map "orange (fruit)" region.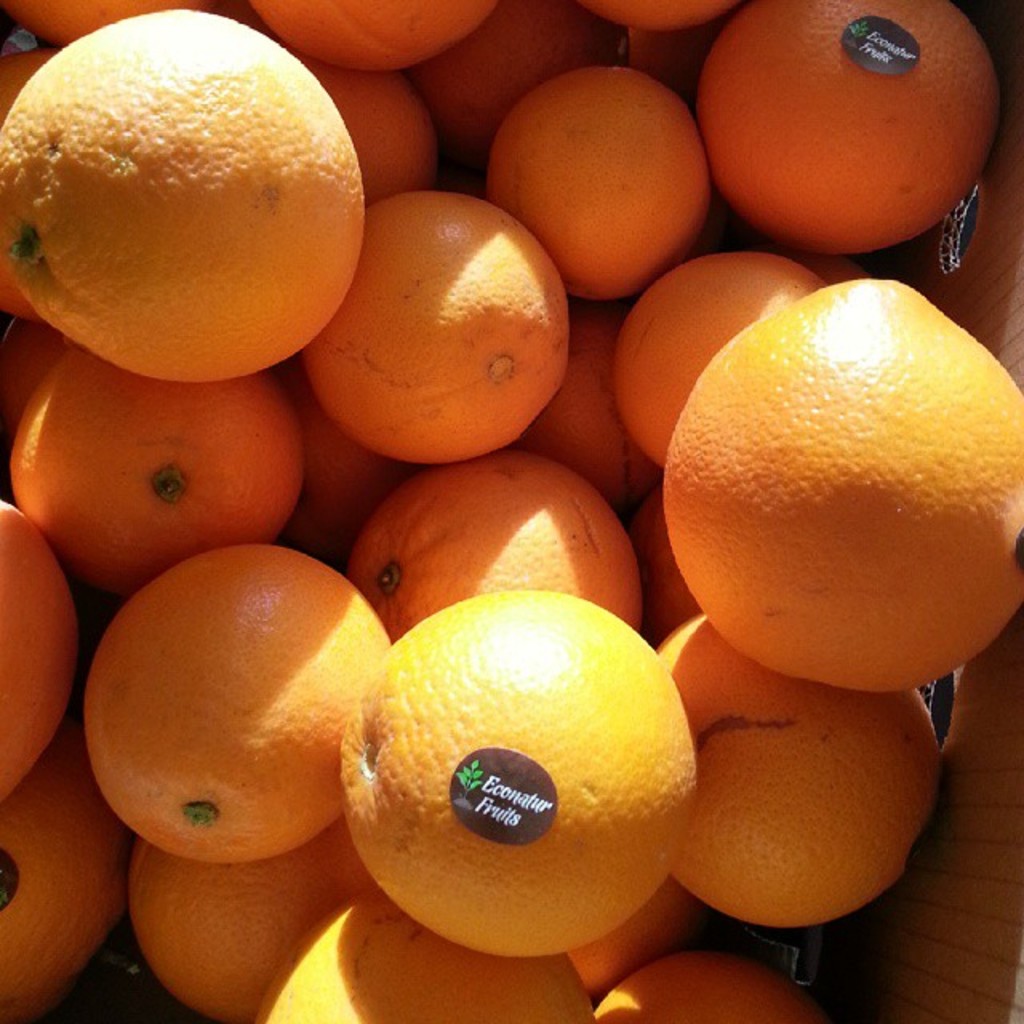
Mapped to select_region(590, 0, 730, 26).
